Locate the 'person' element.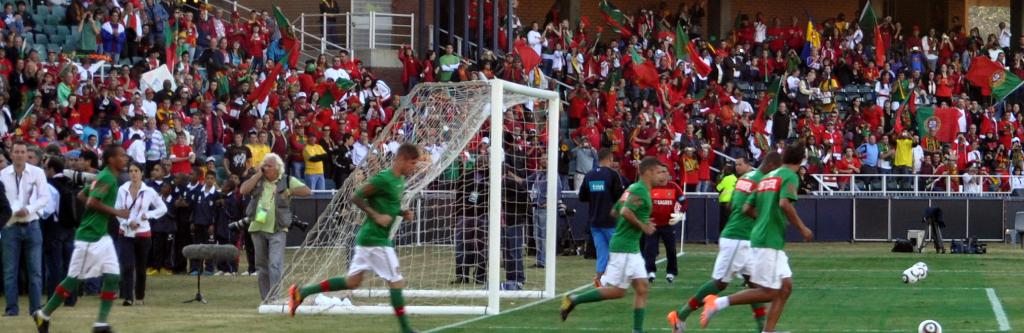
Element bbox: rect(332, 133, 355, 186).
